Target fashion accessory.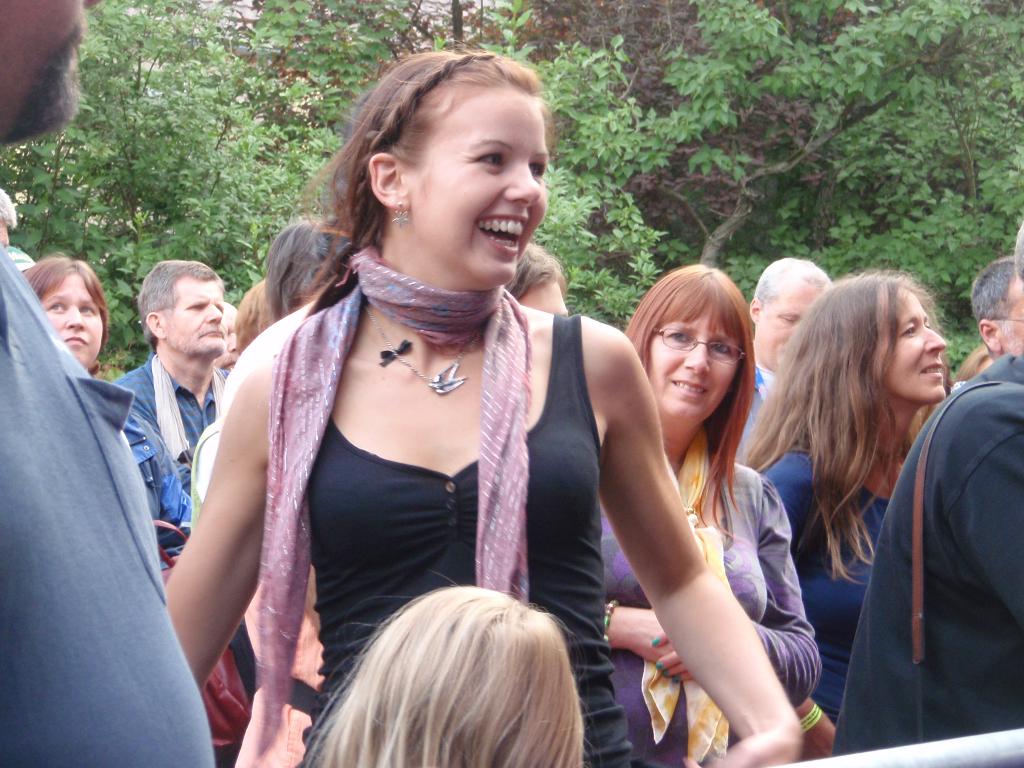
Target region: <region>637, 425, 733, 767</region>.
